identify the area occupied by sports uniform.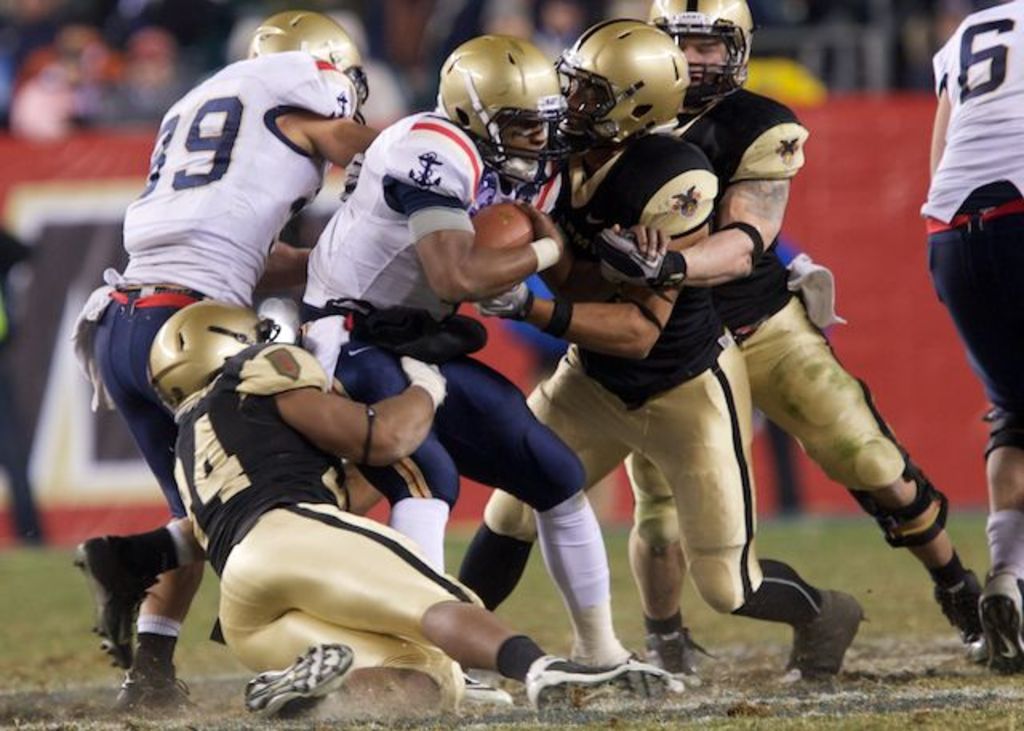
Area: locate(85, 48, 381, 549).
